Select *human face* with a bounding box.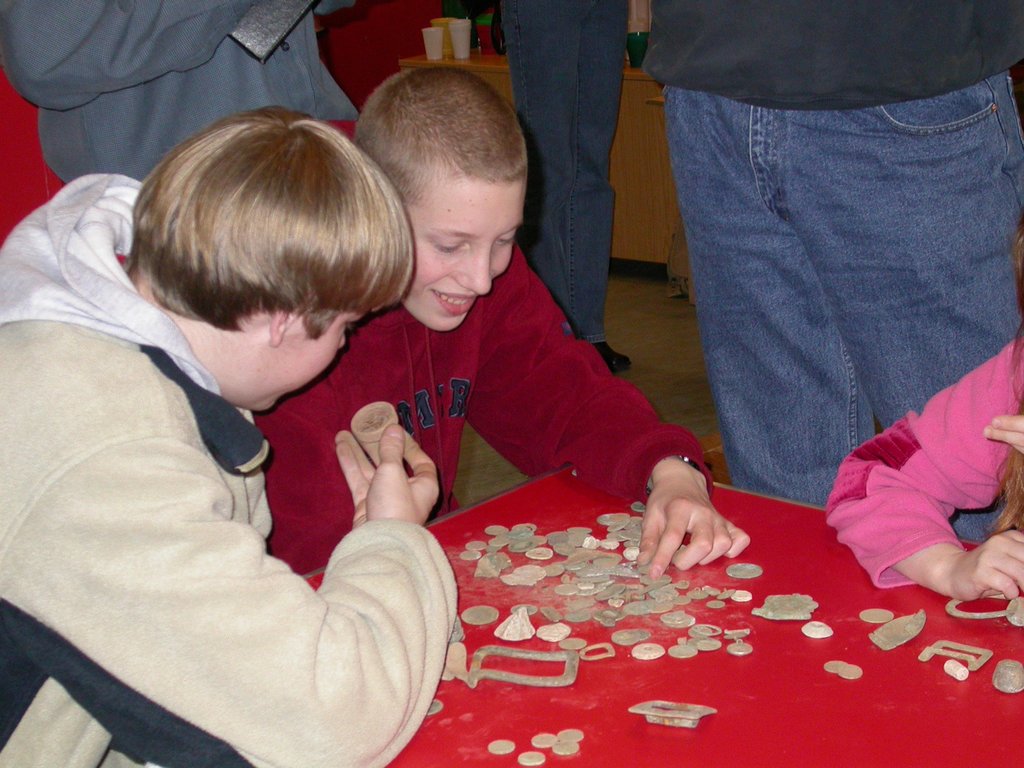
left=230, top=309, right=365, bottom=417.
